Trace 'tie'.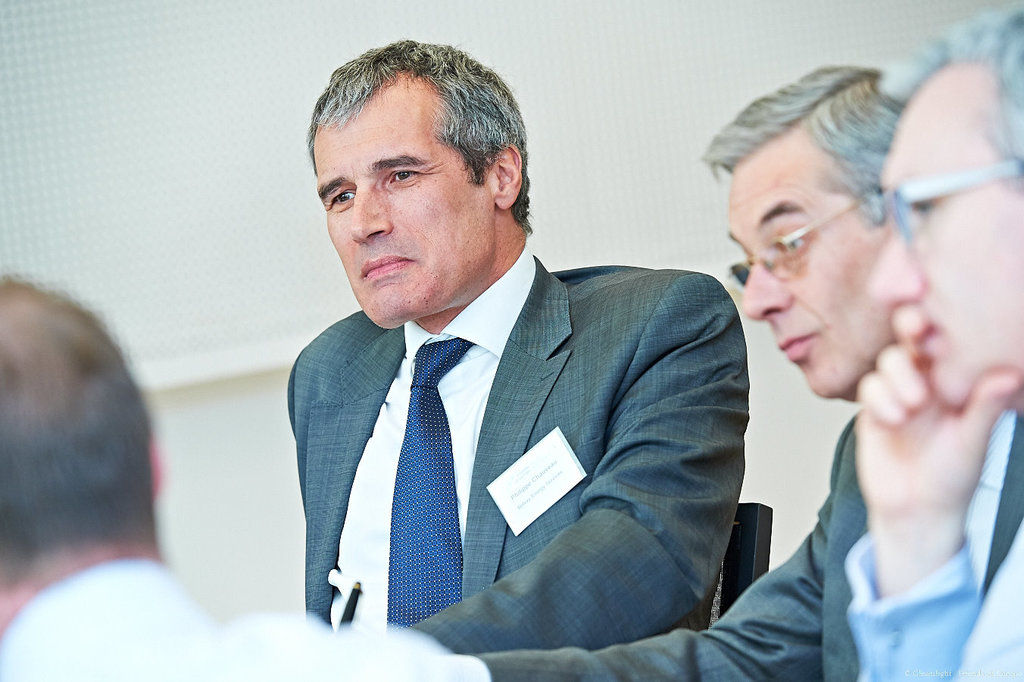
Traced to crop(360, 324, 470, 646).
